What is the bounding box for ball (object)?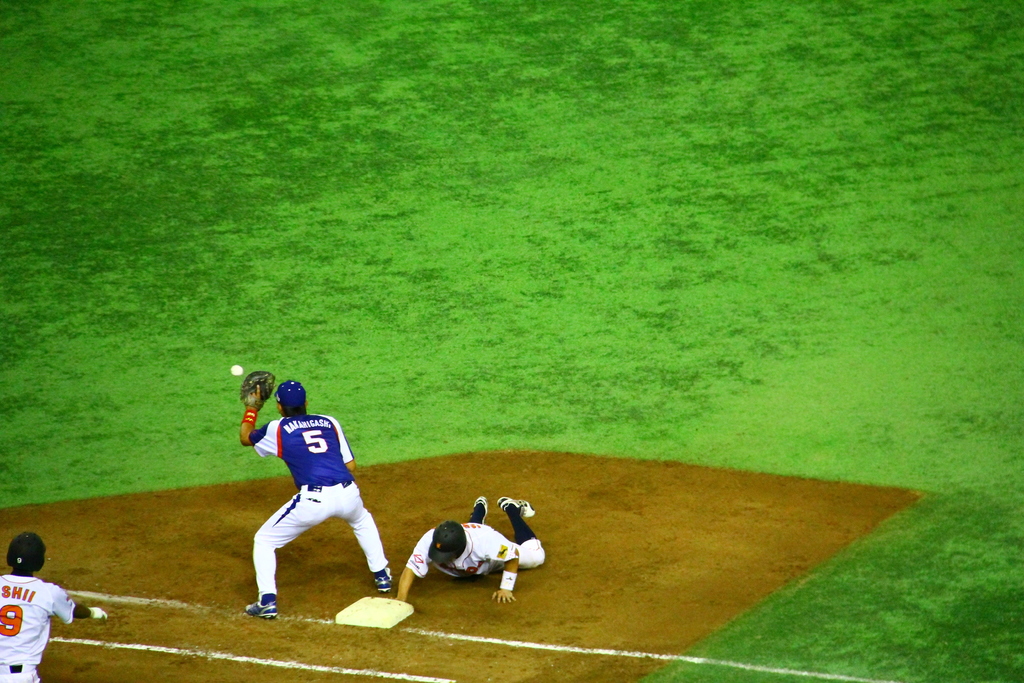
{"left": 231, "top": 364, "right": 243, "bottom": 374}.
